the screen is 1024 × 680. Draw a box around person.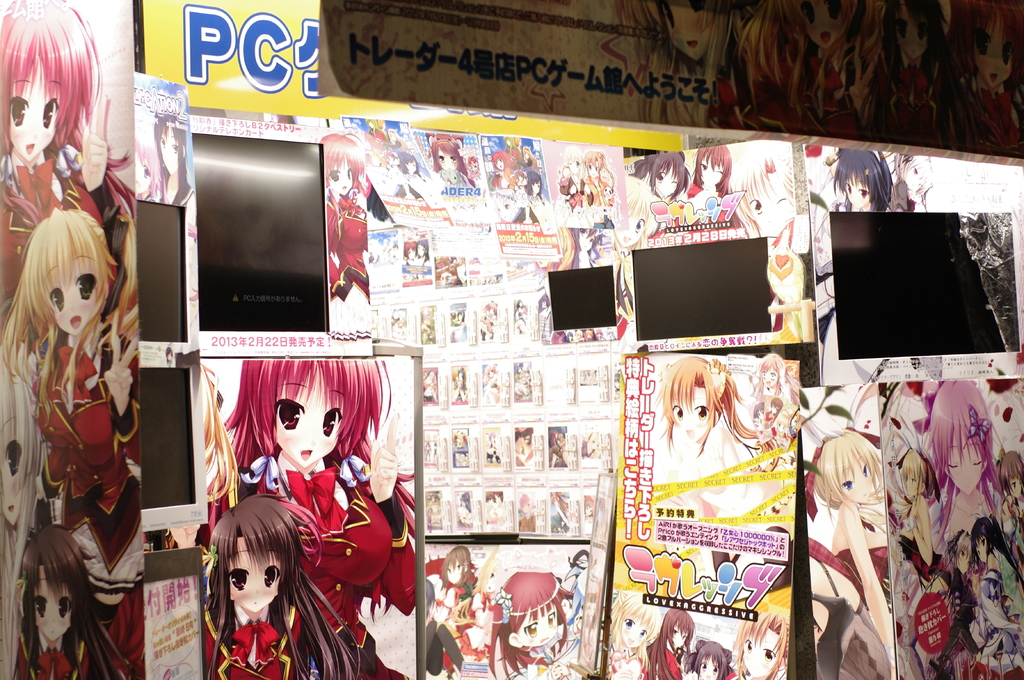
box=[564, 548, 591, 618].
